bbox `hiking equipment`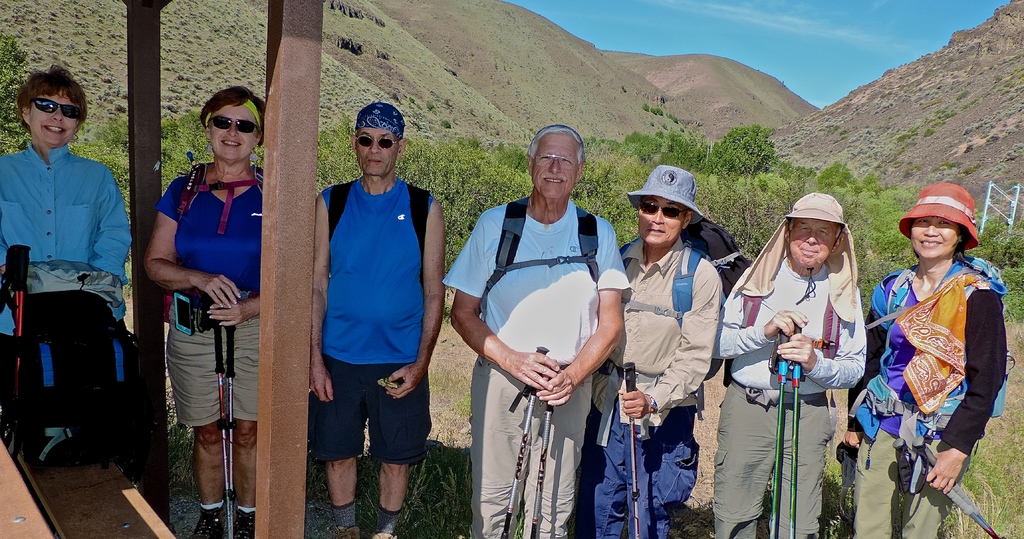
box=[533, 396, 561, 538]
